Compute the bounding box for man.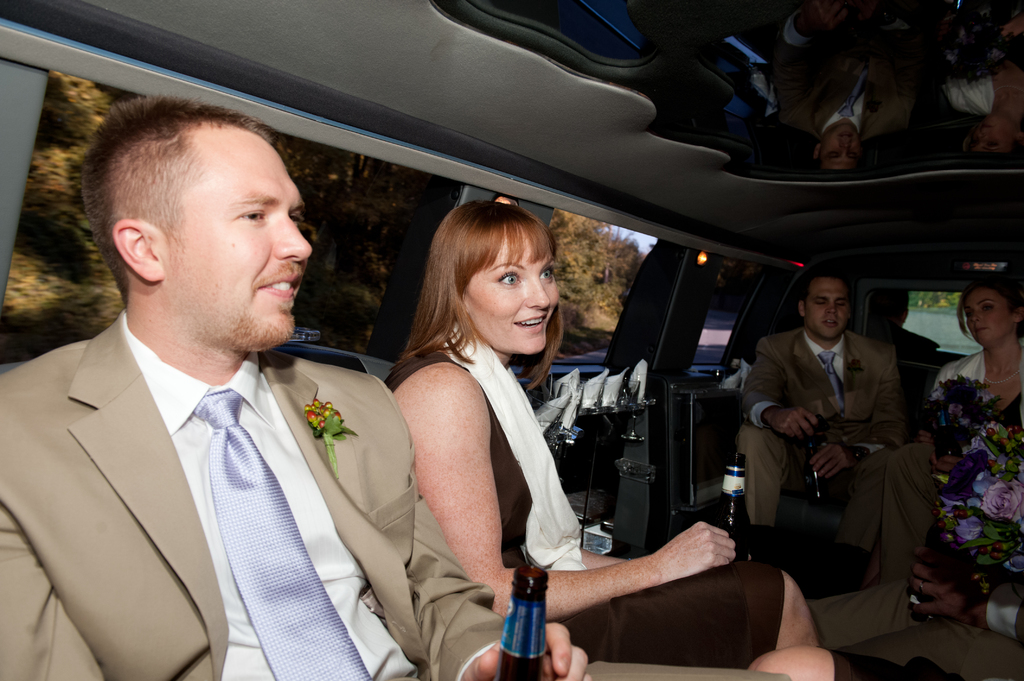
{"left": 0, "top": 102, "right": 792, "bottom": 680}.
